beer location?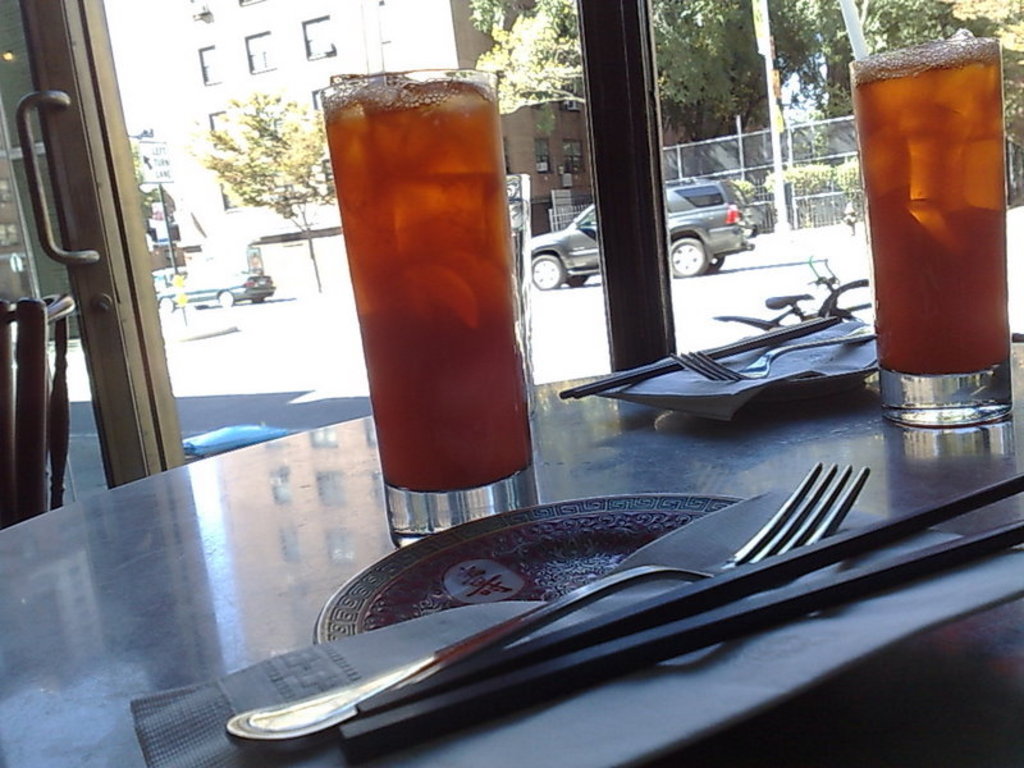
(x1=319, y1=61, x2=544, y2=550)
